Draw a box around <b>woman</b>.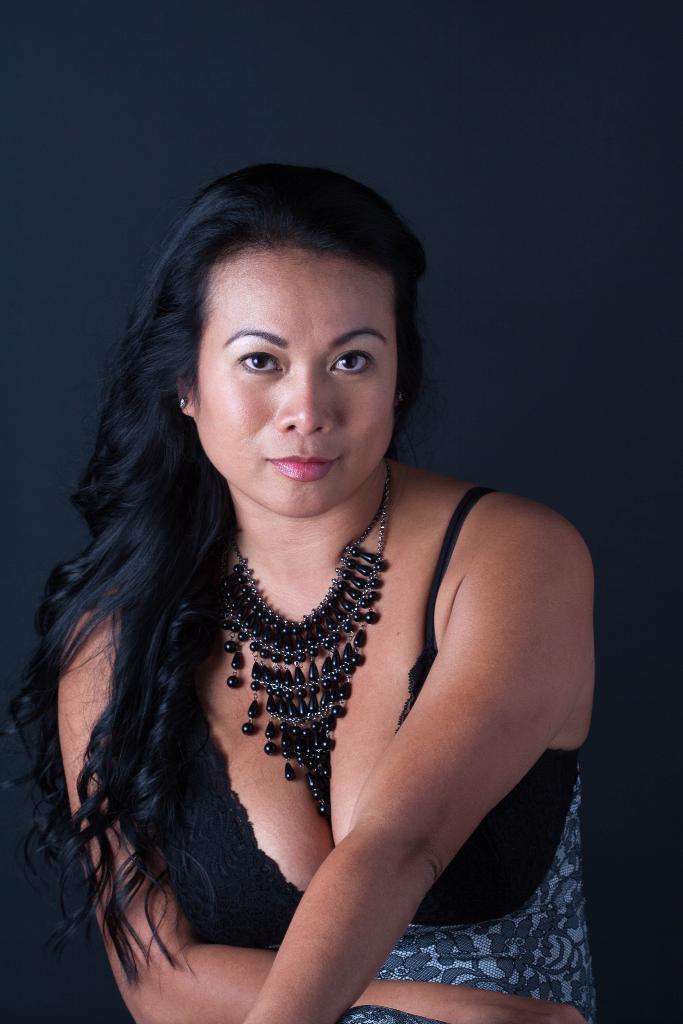
(2, 165, 617, 1023).
